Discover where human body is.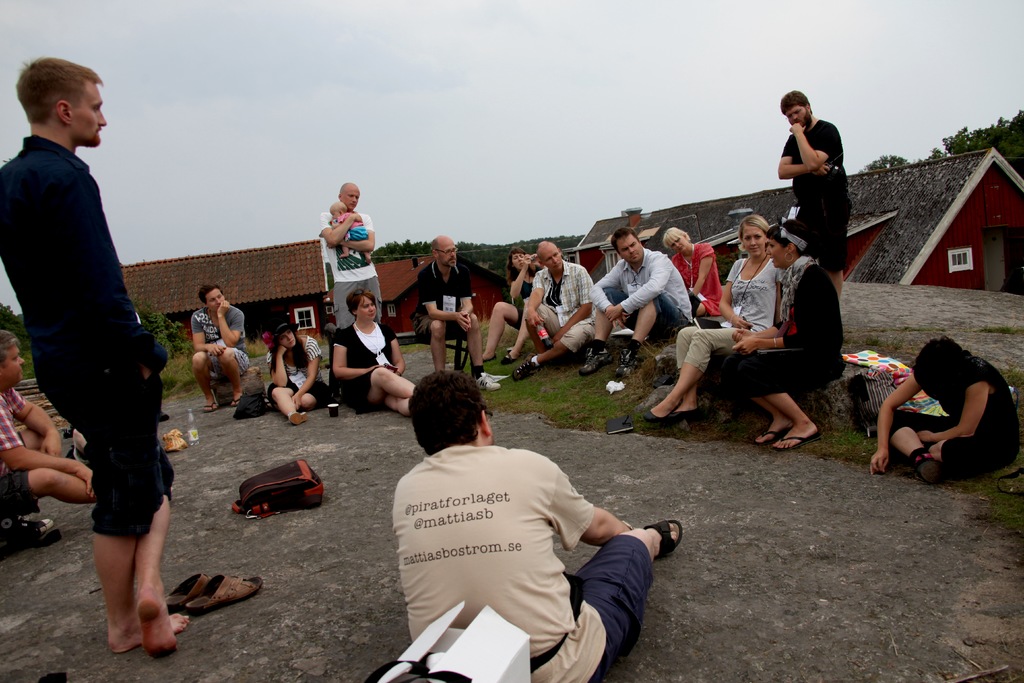
Discovered at detection(710, 255, 851, 450).
